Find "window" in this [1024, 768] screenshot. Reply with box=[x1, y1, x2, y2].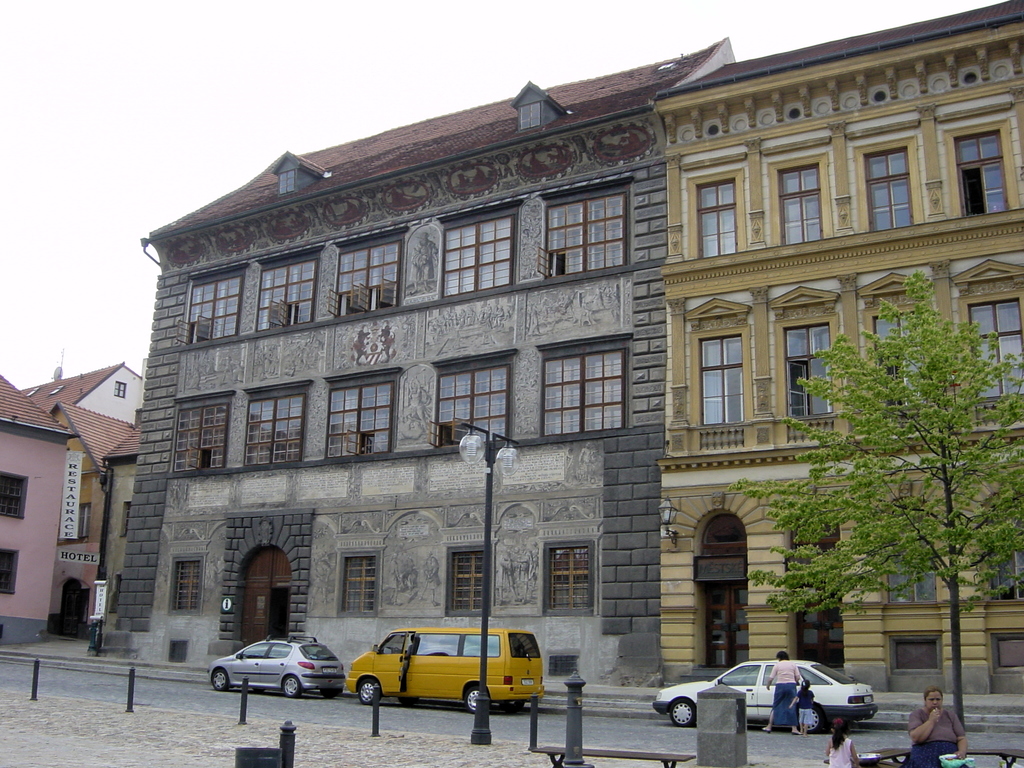
box=[437, 541, 500, 618].
